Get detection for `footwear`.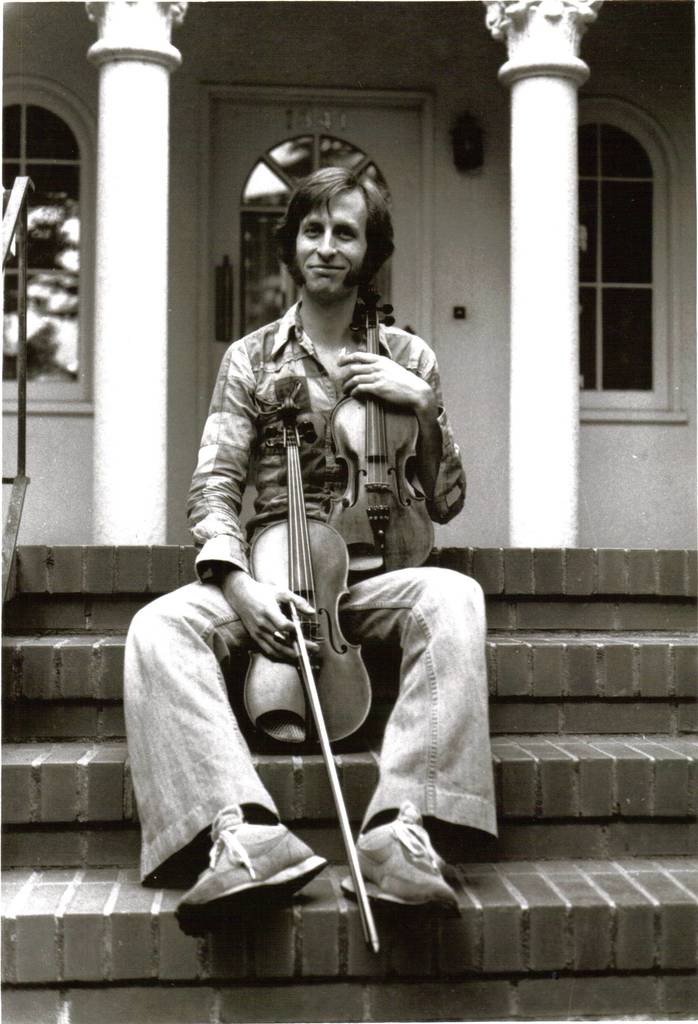
Detection: (left=163, top=808, right=337, bottom=930).
